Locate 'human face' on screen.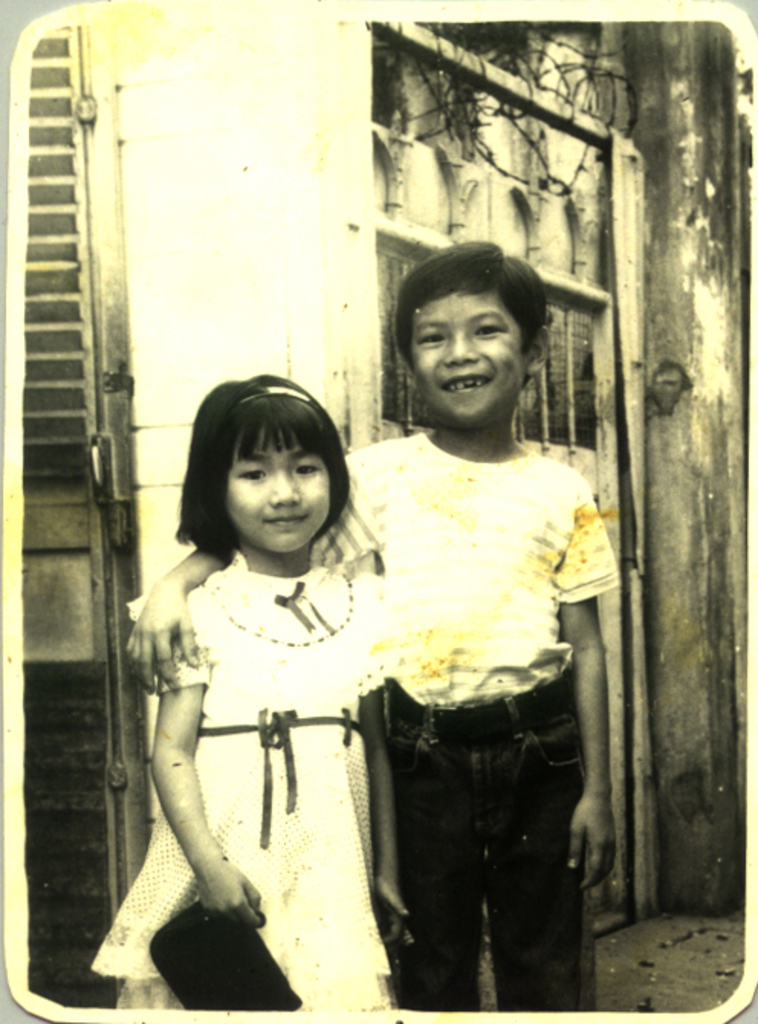
On screen at rect(225, 431, 329, 550).
